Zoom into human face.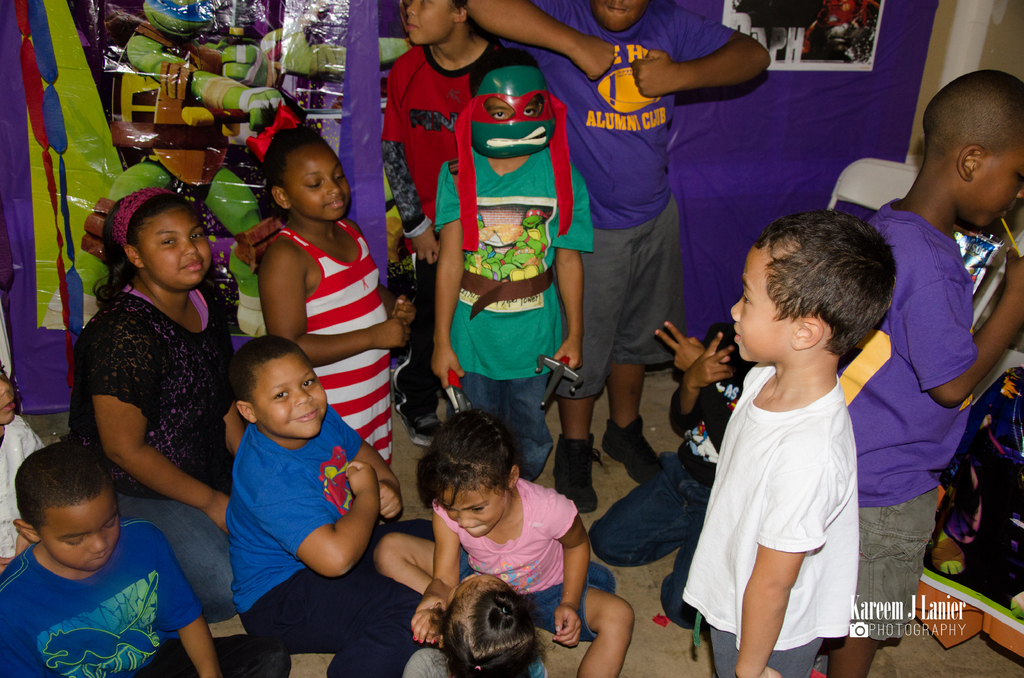
Zoom target: 487:92:547:128.
